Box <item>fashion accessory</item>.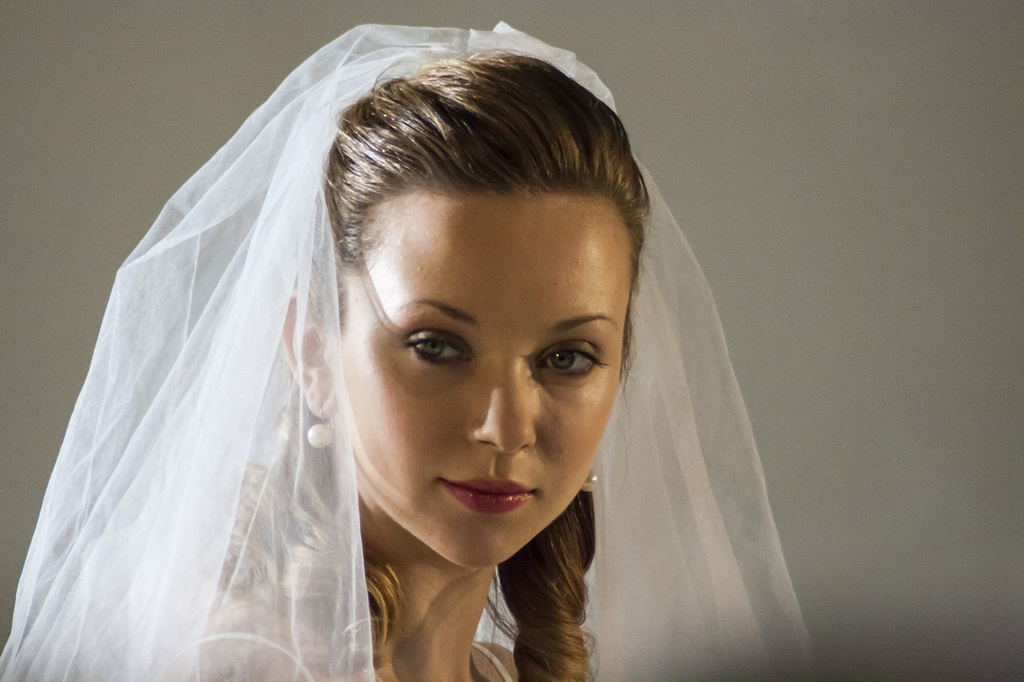
detection(579, 473, 602, 496).
